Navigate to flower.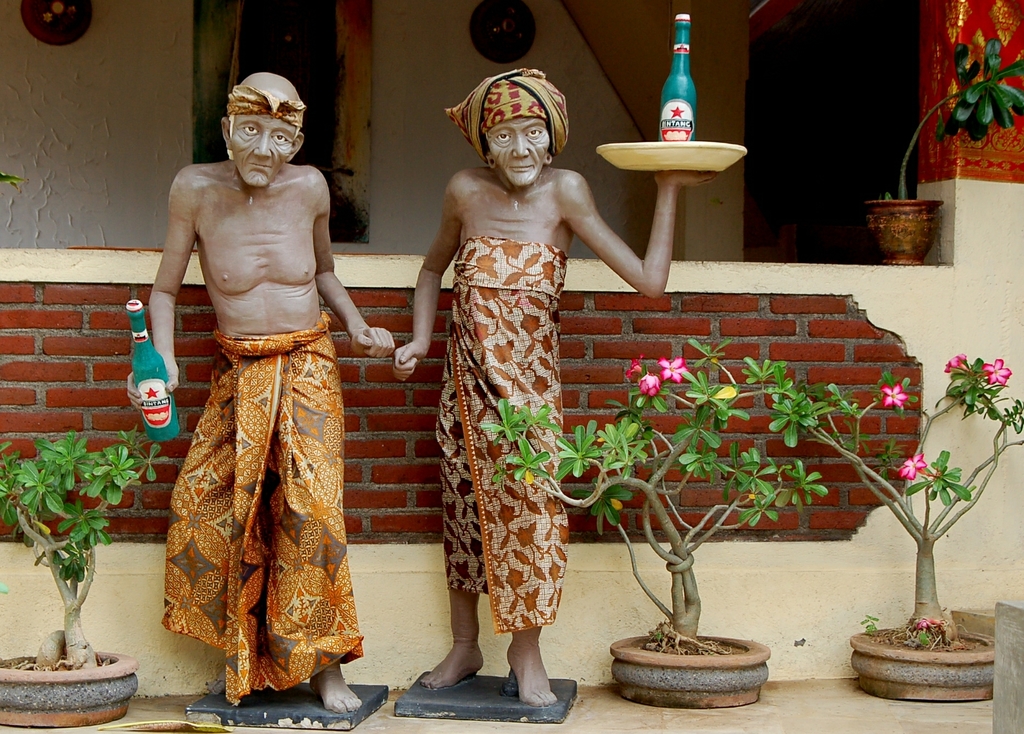
Navigation target: [479,357,678,445].
